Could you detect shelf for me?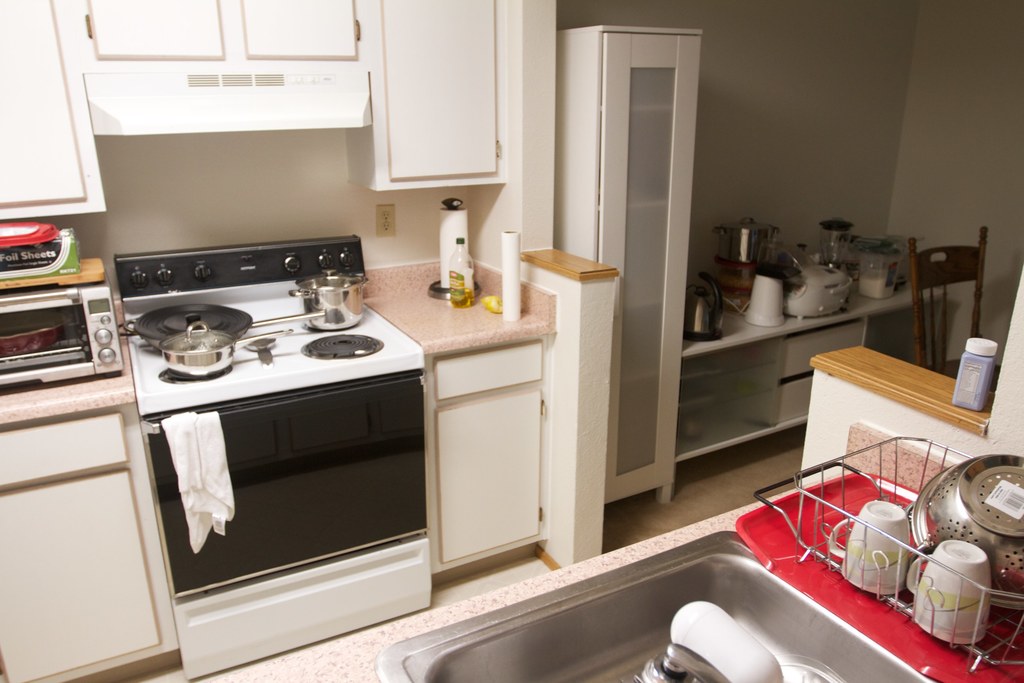
Detection result: 244 0 362 60.
